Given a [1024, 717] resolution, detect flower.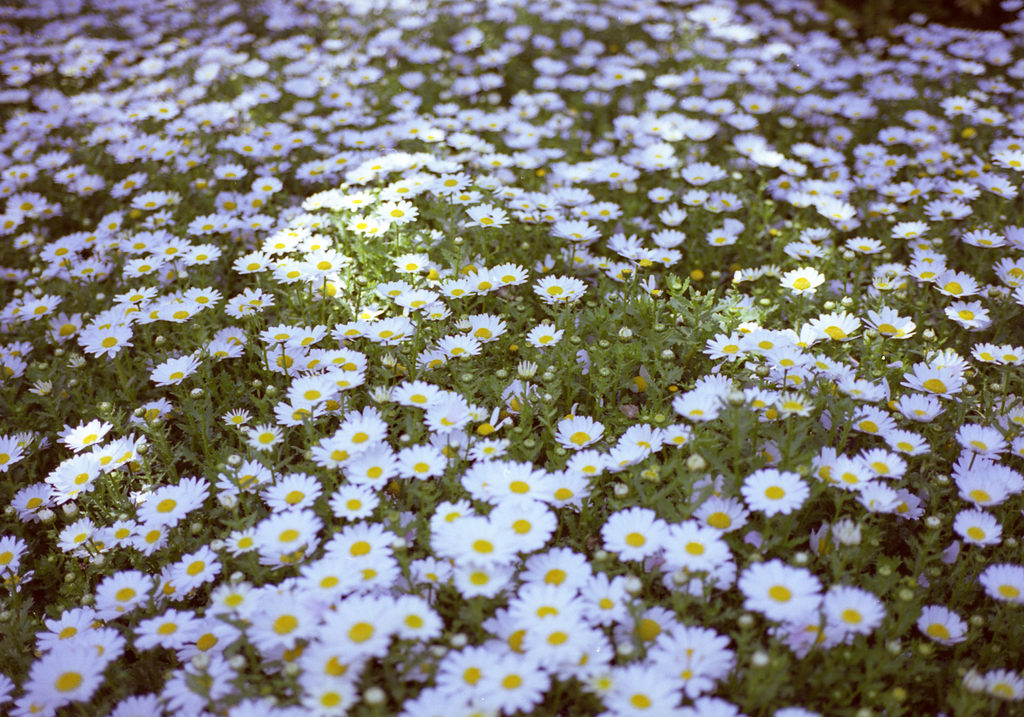
[x1=323, y1=350, x2=363, y2=374].
